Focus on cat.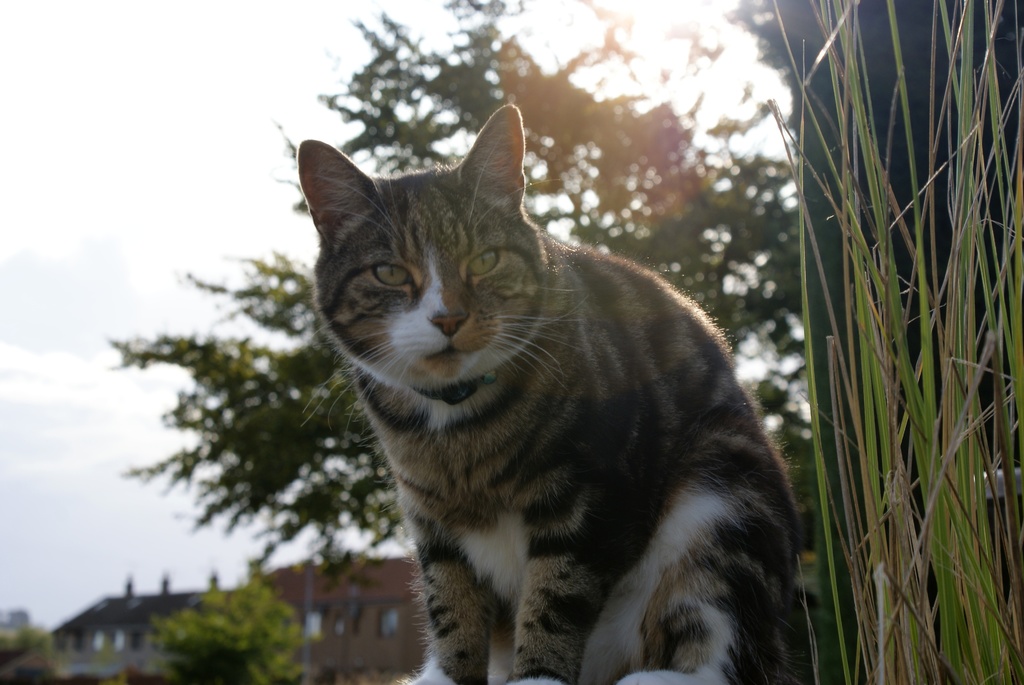
Focused at BBox(292, 99, 808, 684).
